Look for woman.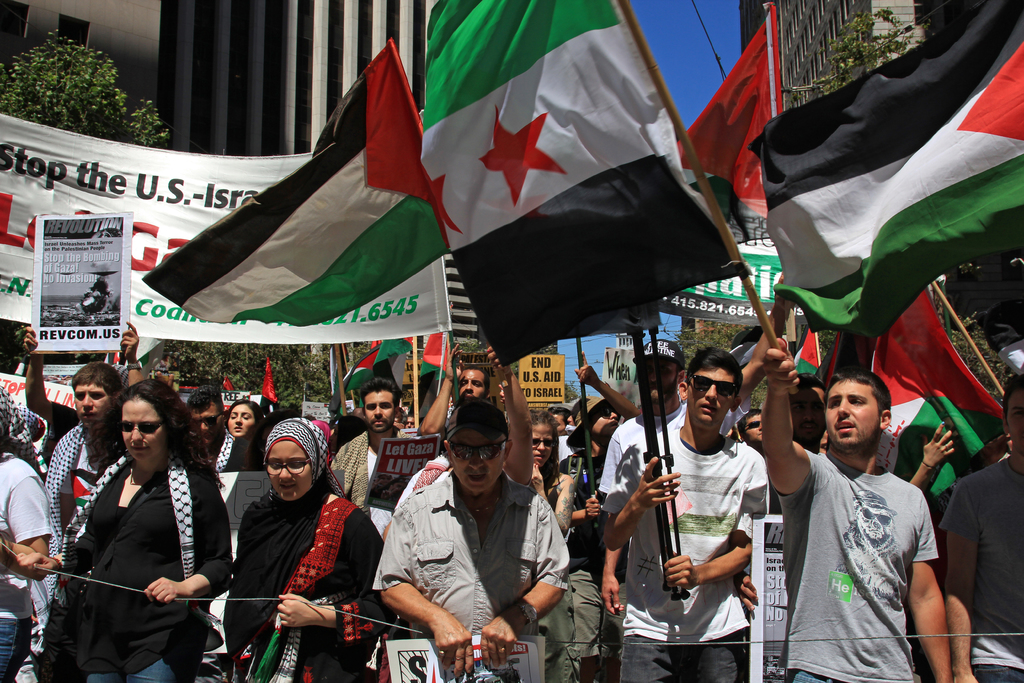
Found: BBox(515, 409, 582, 682).
